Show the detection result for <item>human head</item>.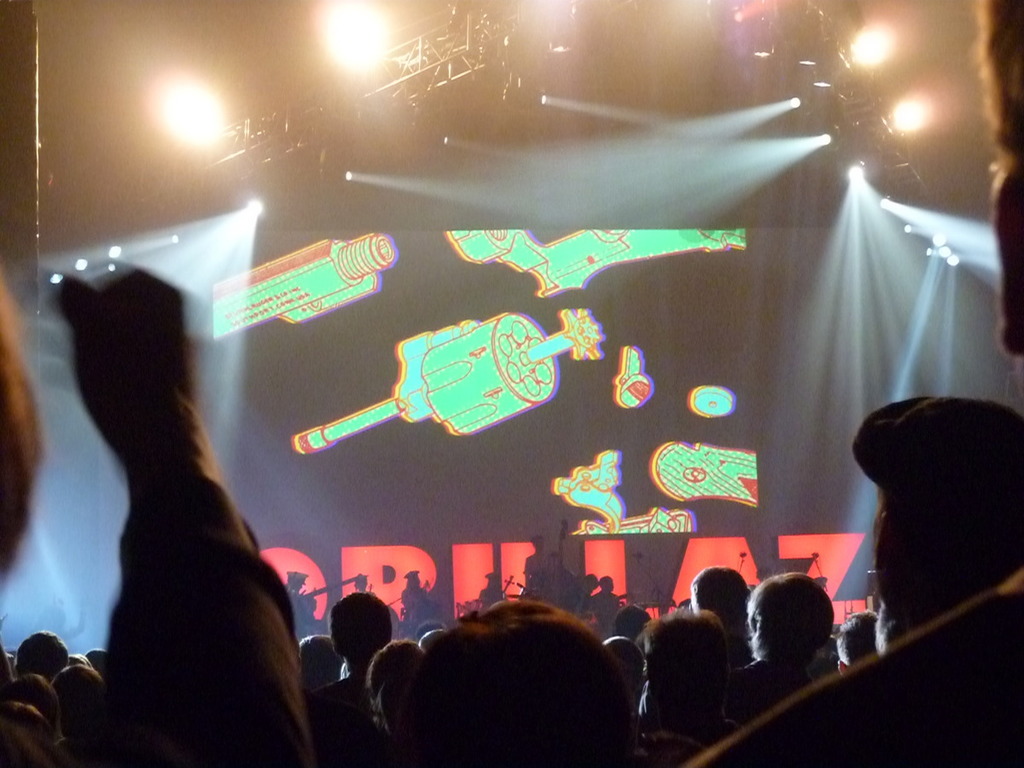
BBox(16, 627, 73, 684).
